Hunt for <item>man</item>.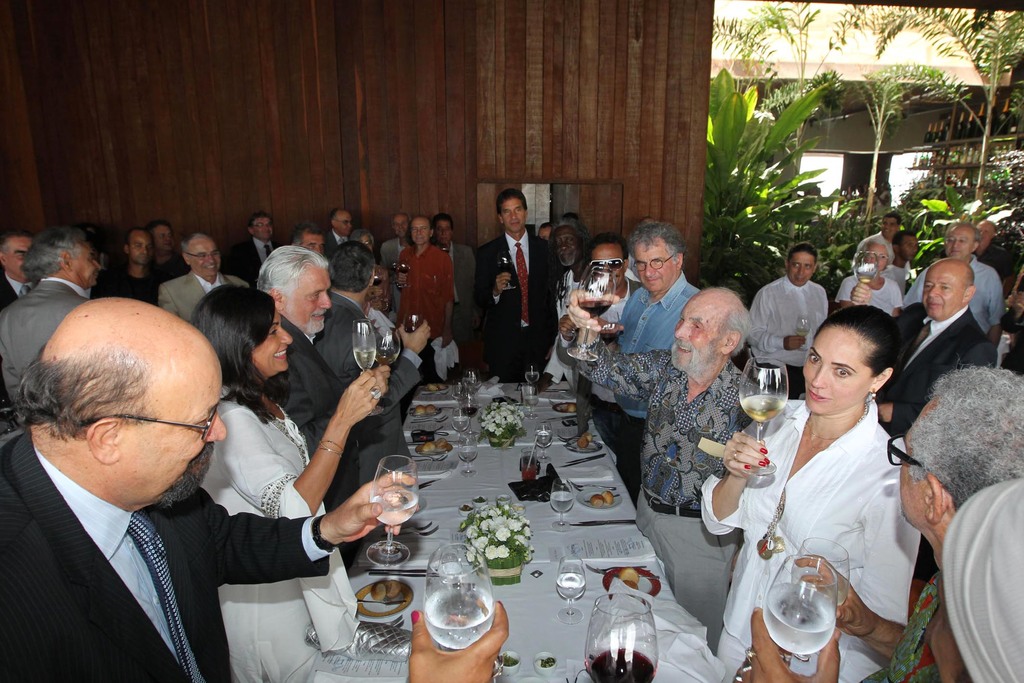
Hunted down at x1=0, y1=298, x2=423, y2=682.
